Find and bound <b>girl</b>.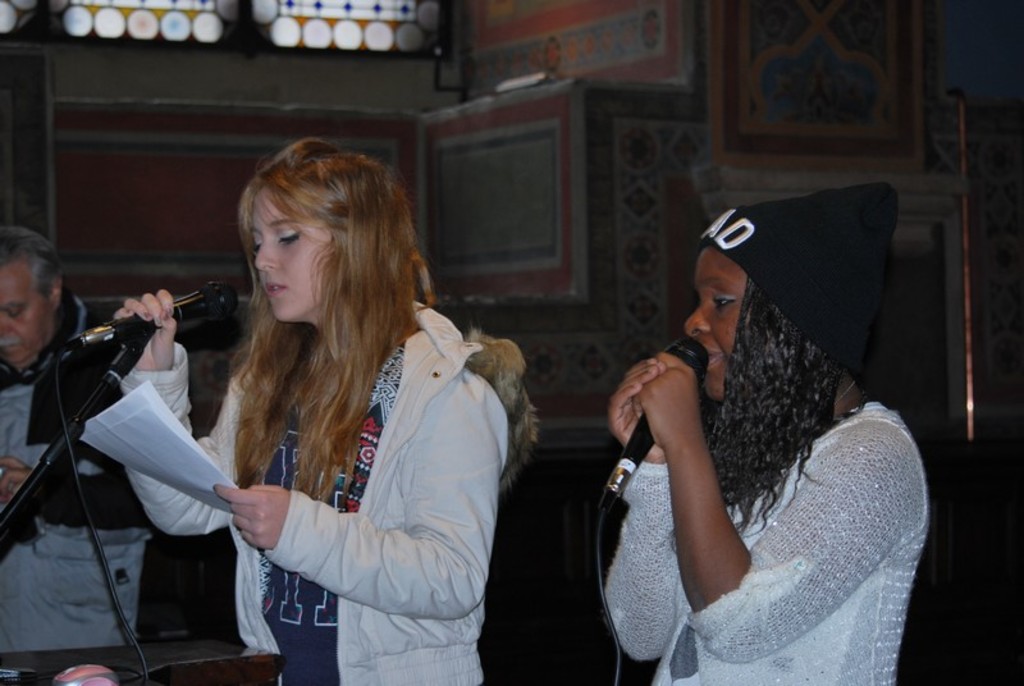
Bound: [118,141,535,685].
